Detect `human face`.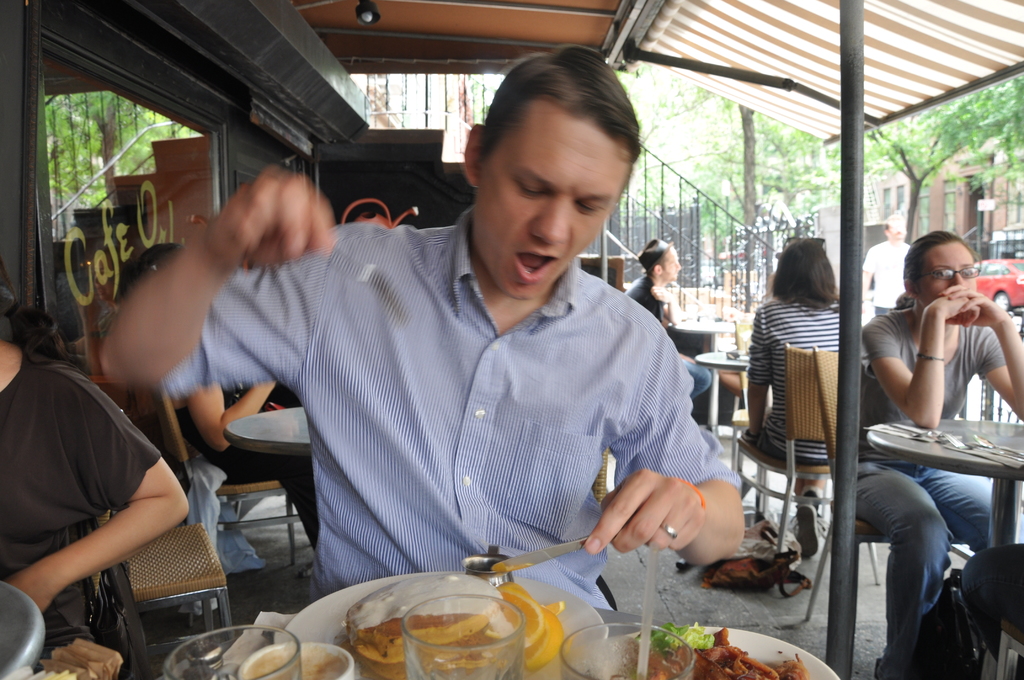
Detected at rect(888, 216, 906, 239).
